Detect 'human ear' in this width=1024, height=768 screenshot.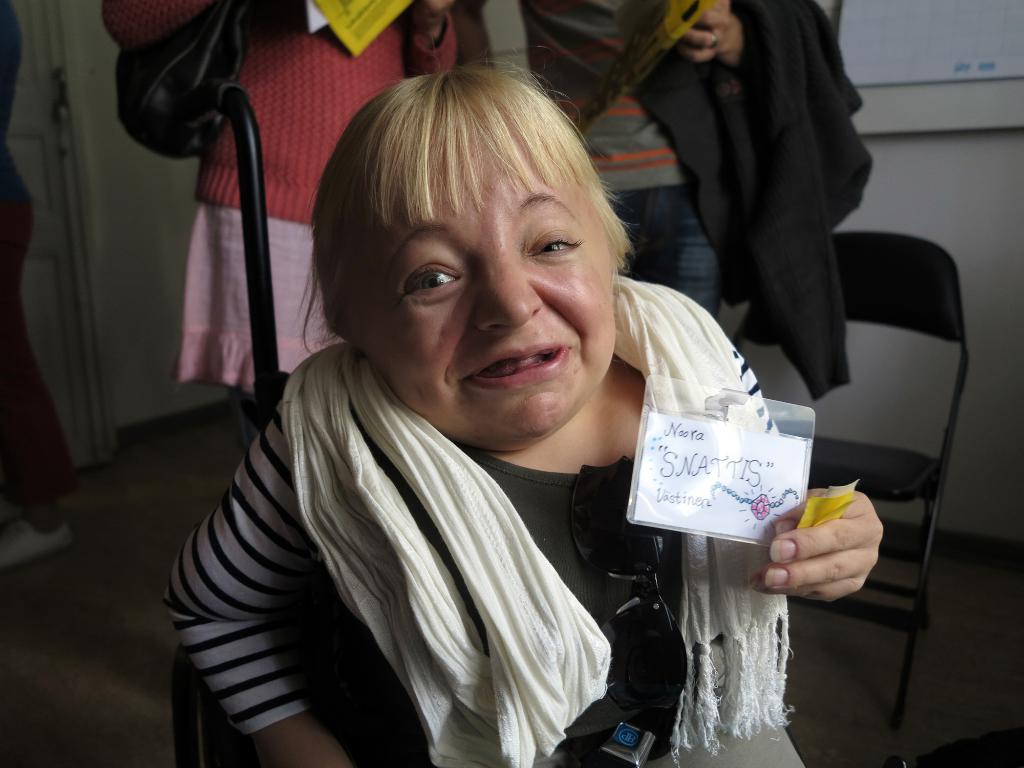
Detection: {"left": 324, "top": 267, "right": 361, "bottom": 352}.
